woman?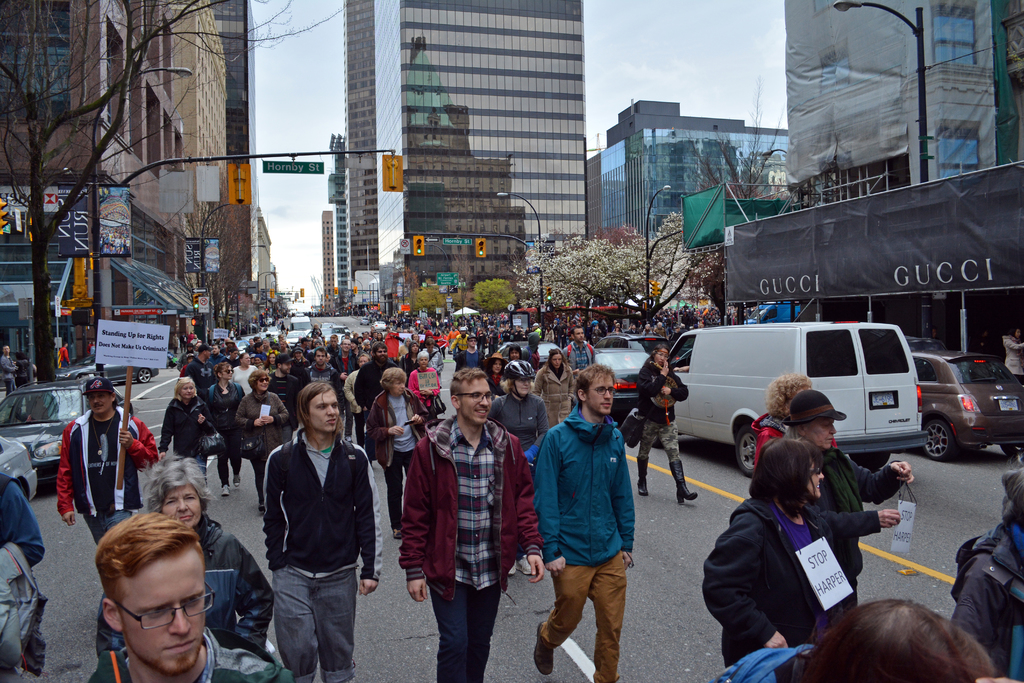
(left=775, top=388, right=920, bottom=602)
